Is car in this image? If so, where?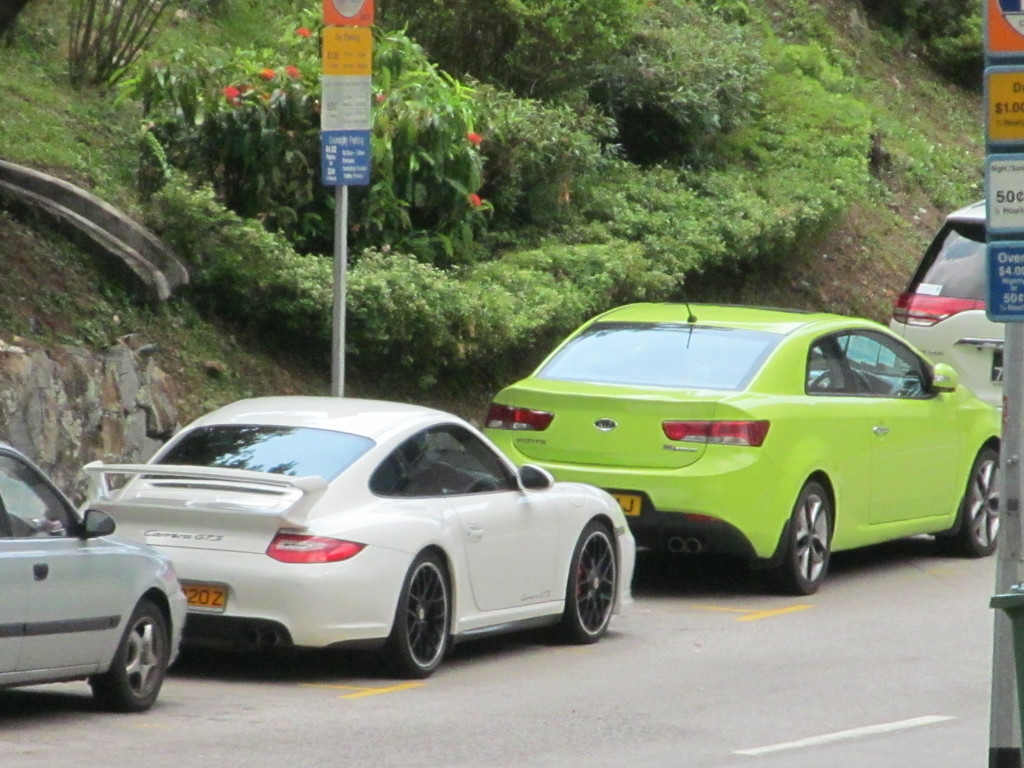
Yes, at bbox=[483, 275, 1003, 595].
